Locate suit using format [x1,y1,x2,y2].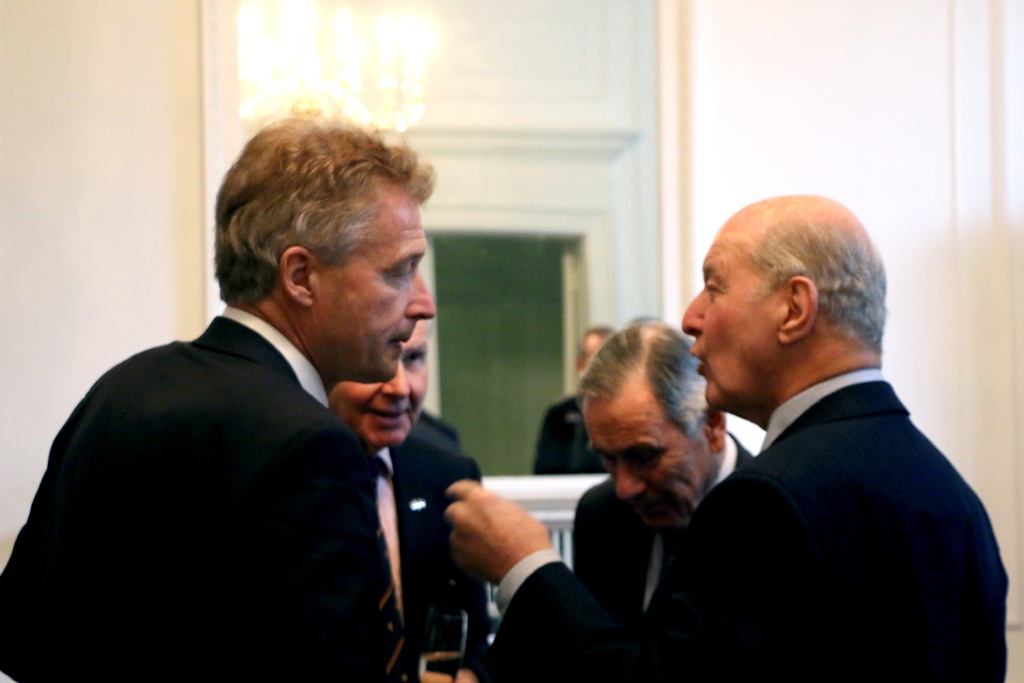
[0,306,378,682].
